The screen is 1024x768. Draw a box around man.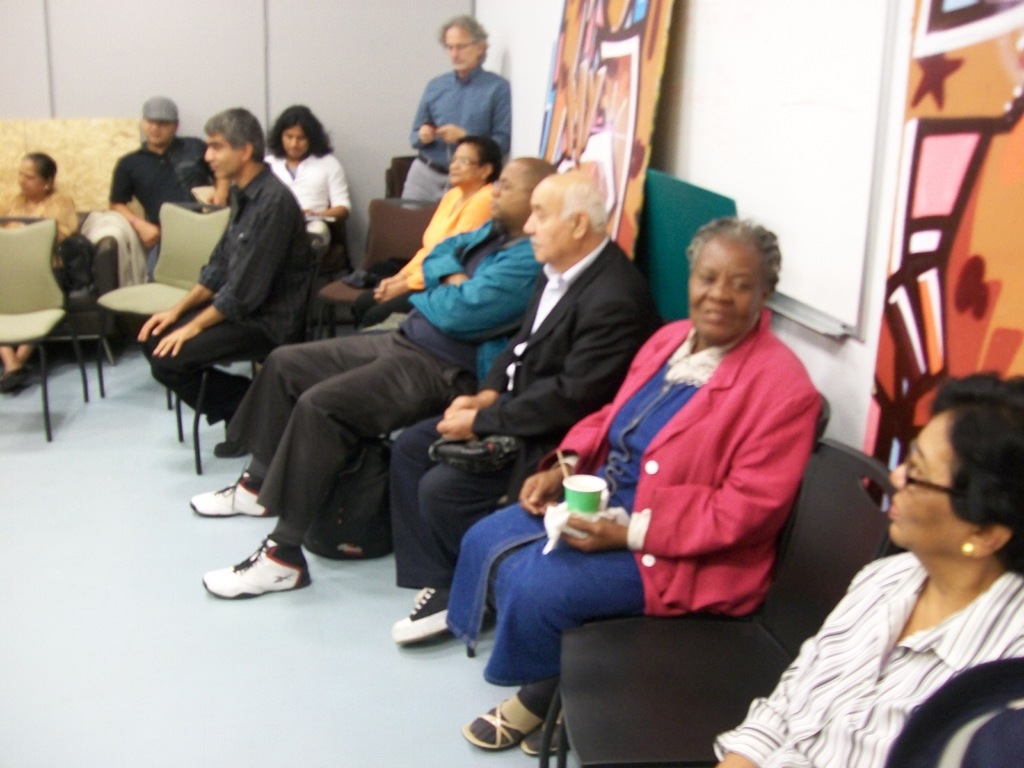
[x1=186, y1=148, x2=559, y2=595].
